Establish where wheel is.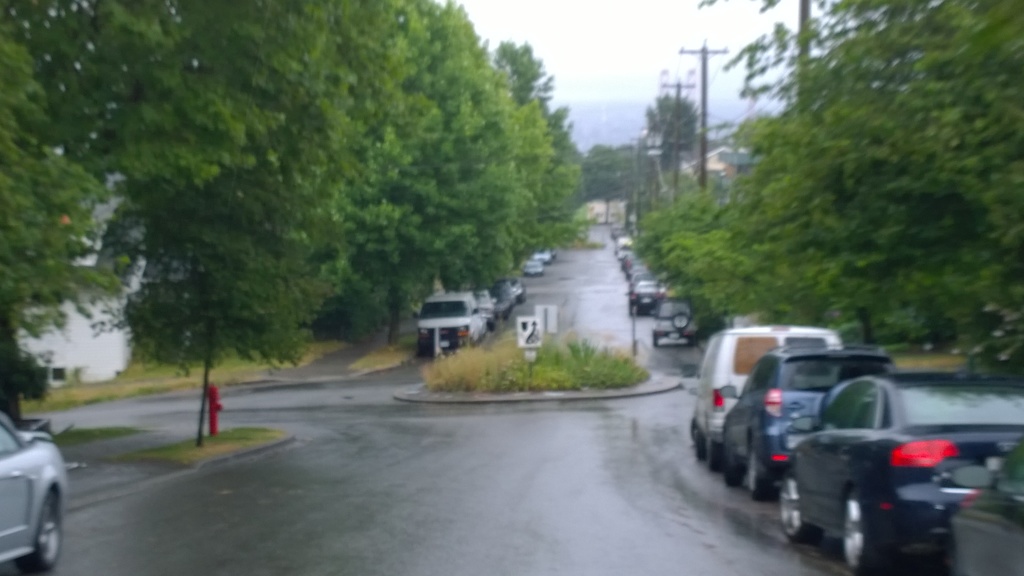
Established at detection(746, 432, 767, 493).
